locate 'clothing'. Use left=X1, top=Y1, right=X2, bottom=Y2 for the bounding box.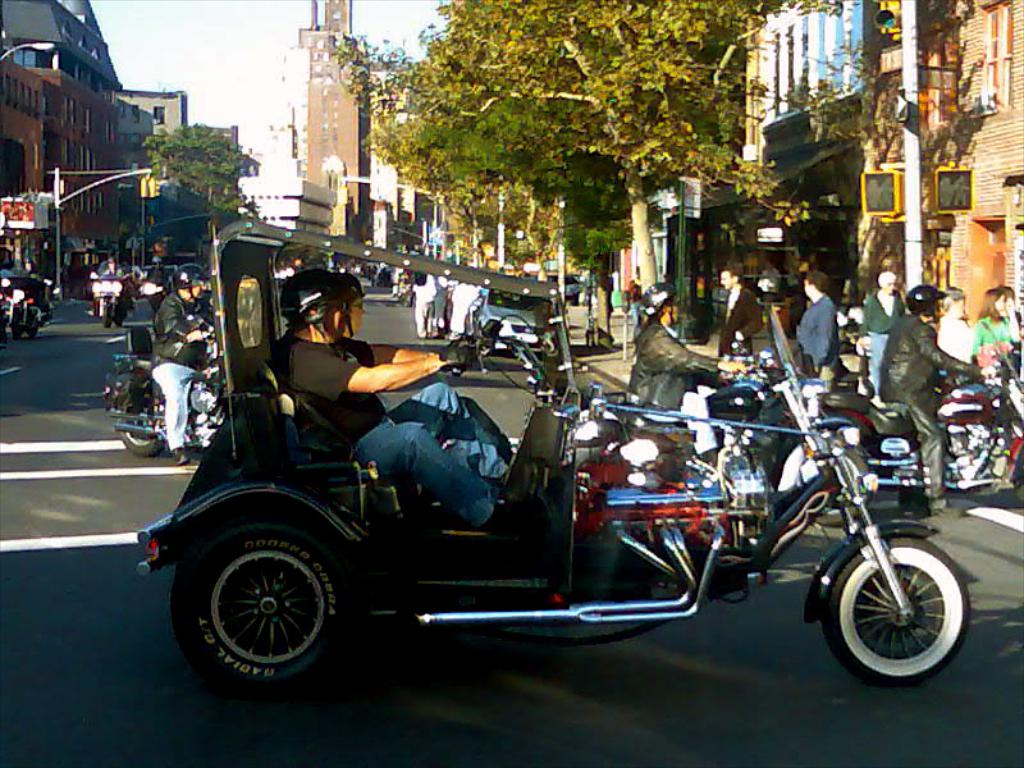
left=256, top=333, right=515, bottom=526.
